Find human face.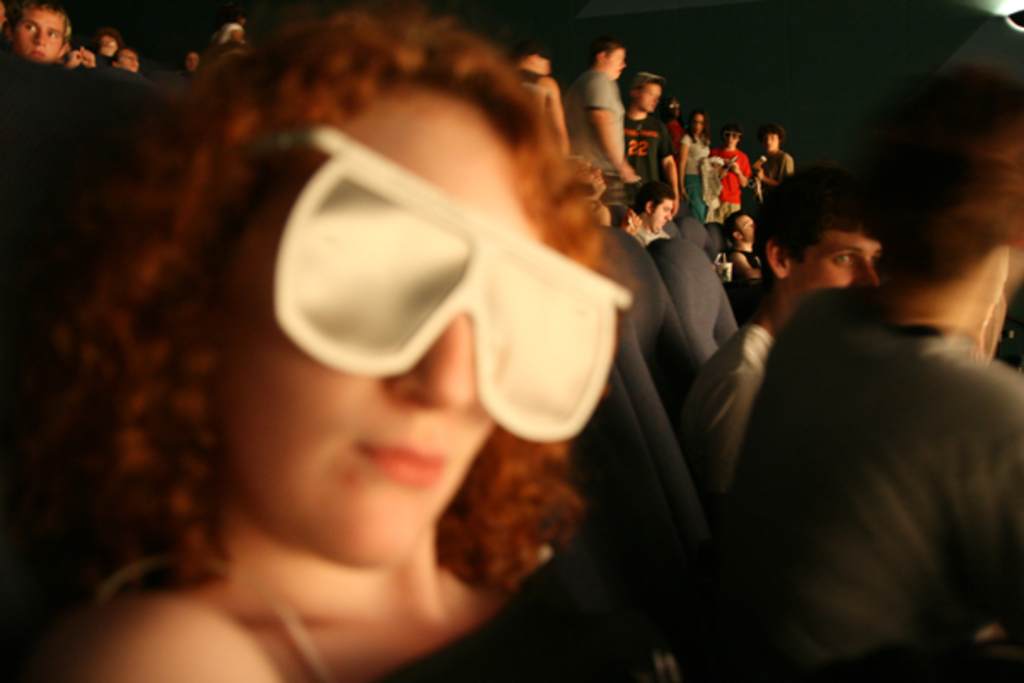
[left=809, top=231, right=889, bottom=282].
